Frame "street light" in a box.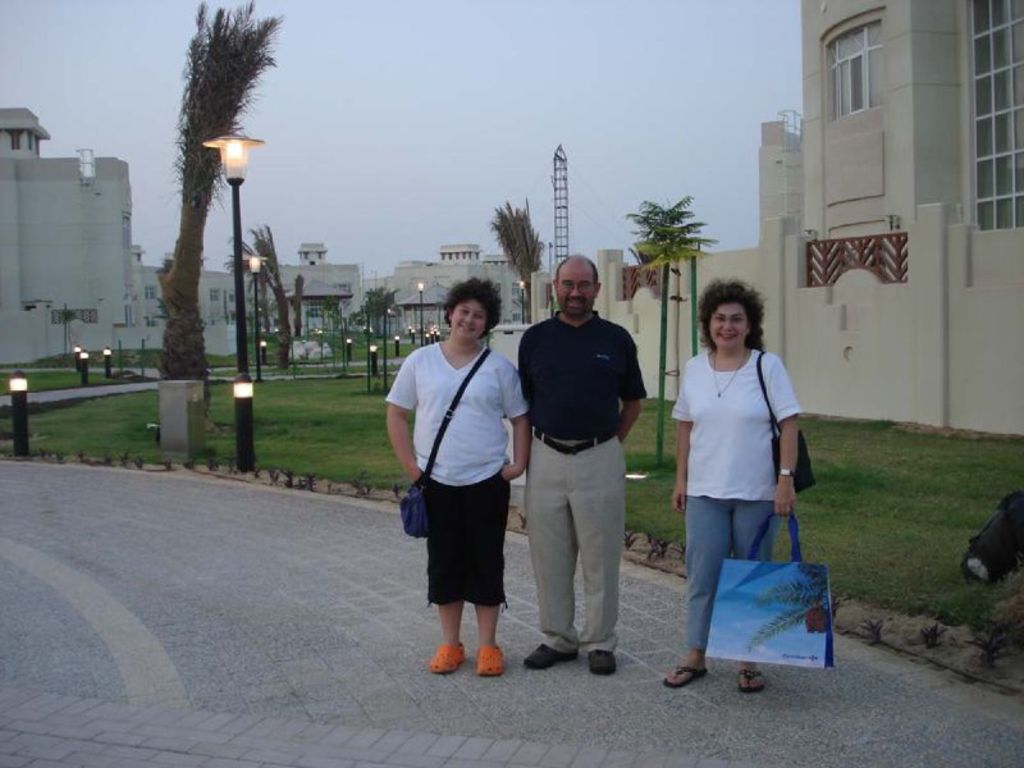
x1=408 y1=325 x2=410 y2=335.
